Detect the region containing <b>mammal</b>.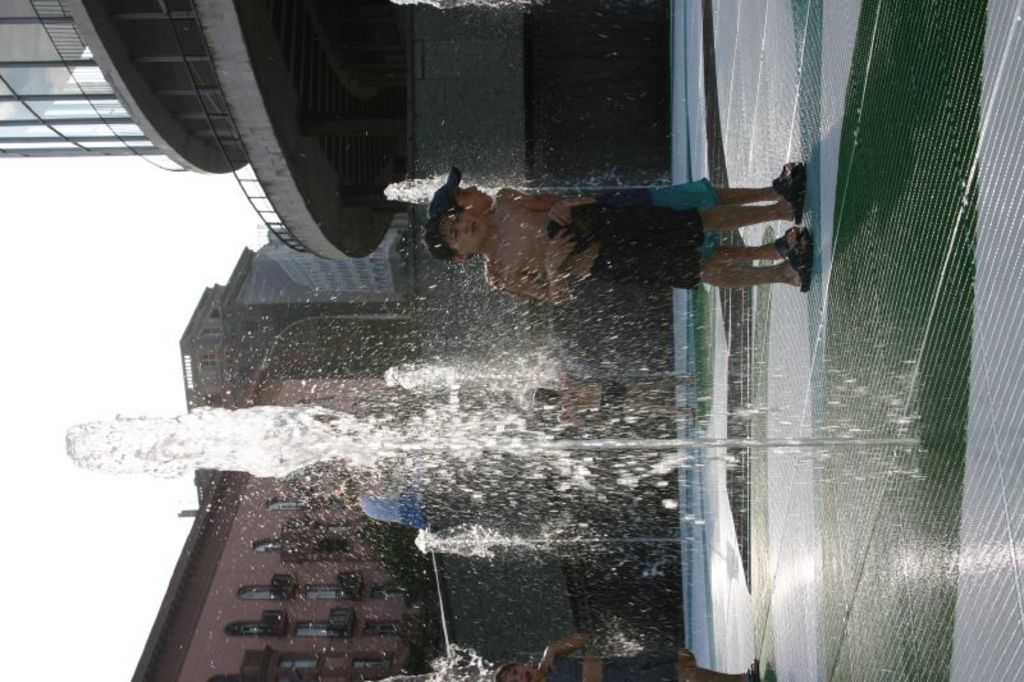
locate(520, 381, 694, 434).
